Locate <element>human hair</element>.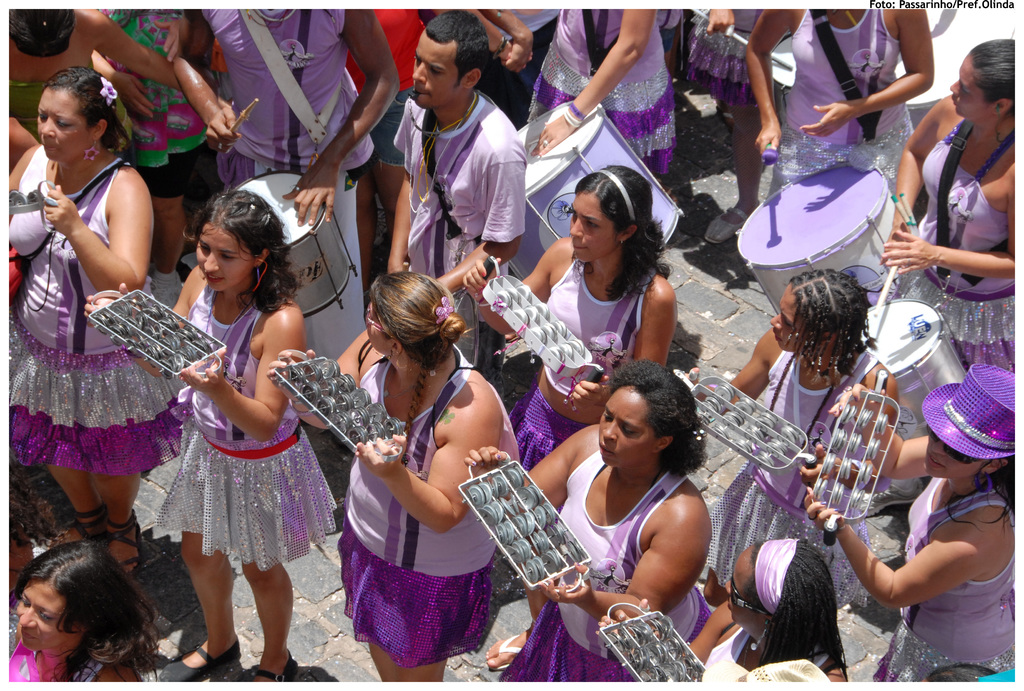
Bounding box: rect(945, 453, 1016, 537).
